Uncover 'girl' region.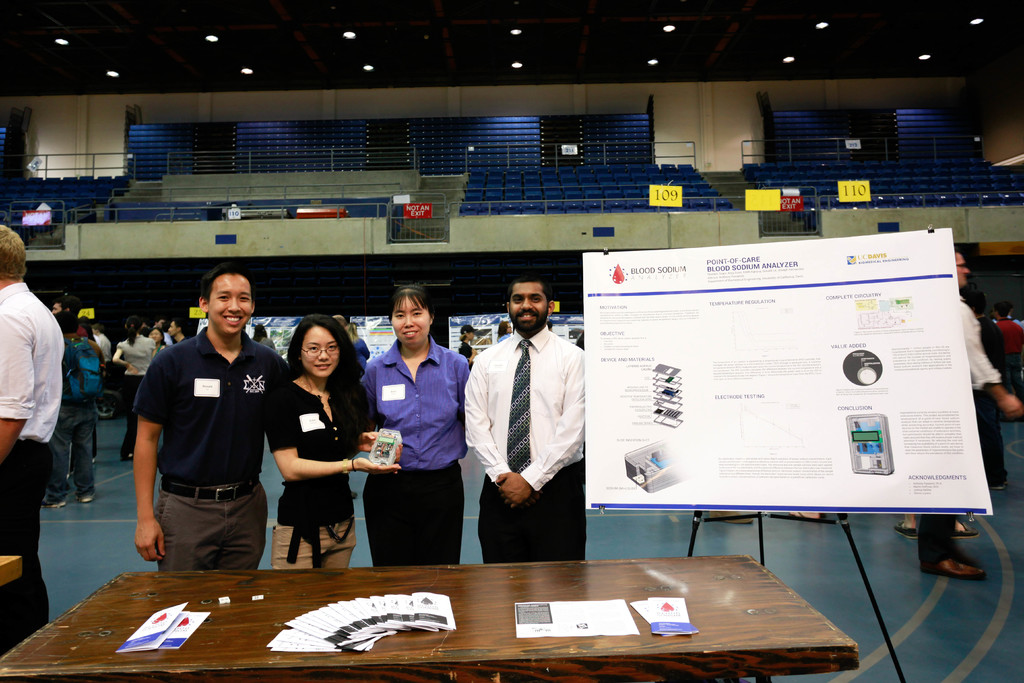
Uncovered: bbox=(459, 325, 479, 365).
